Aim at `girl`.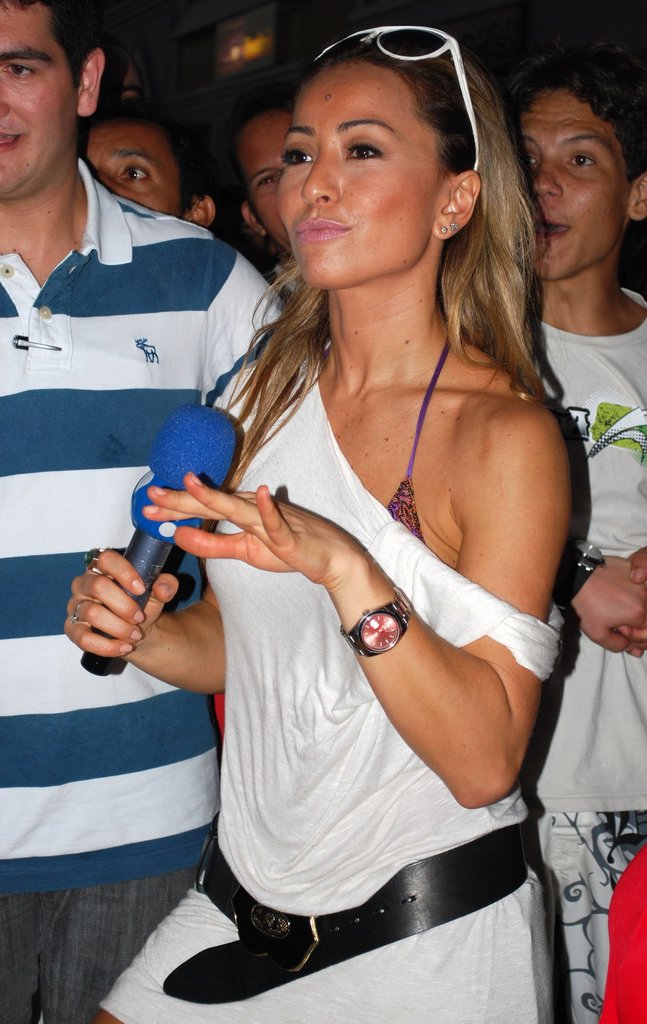
Aimed at <box>93,22,575,1023</box>.
